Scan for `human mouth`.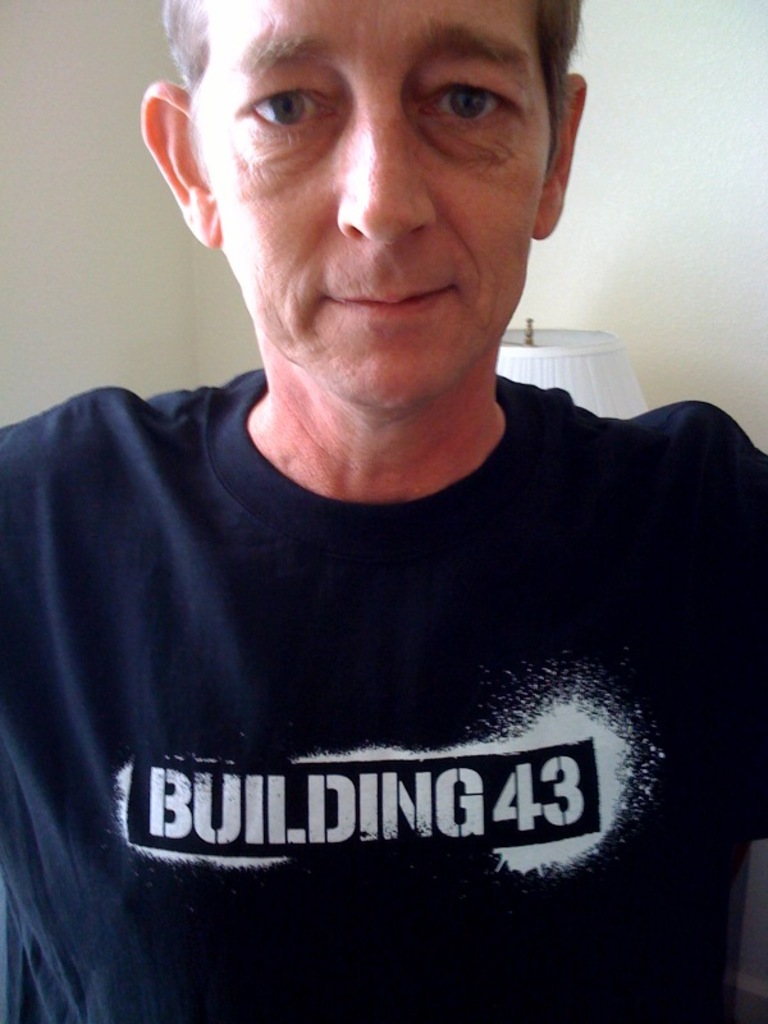
Scan result: box=[326, 280, 457, 315].
